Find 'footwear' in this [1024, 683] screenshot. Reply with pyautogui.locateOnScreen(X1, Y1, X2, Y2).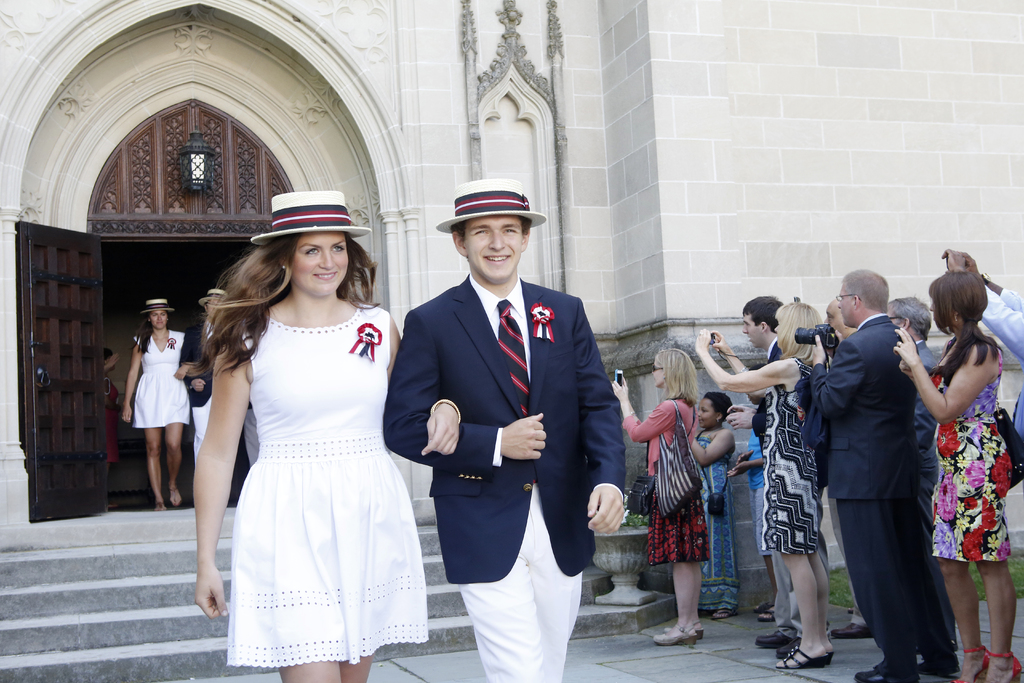
pyautogui.locateOnScreen(650, 629, 695, 646).
